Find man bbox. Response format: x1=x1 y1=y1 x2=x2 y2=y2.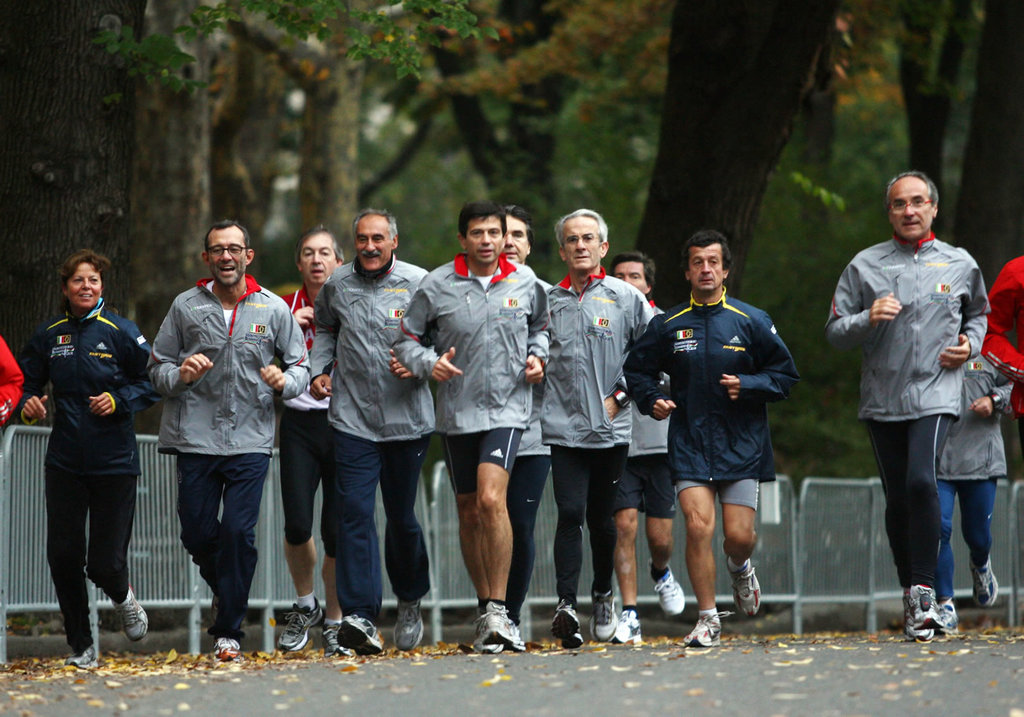
x1=550 y1=207 x2=651 y2=644.
